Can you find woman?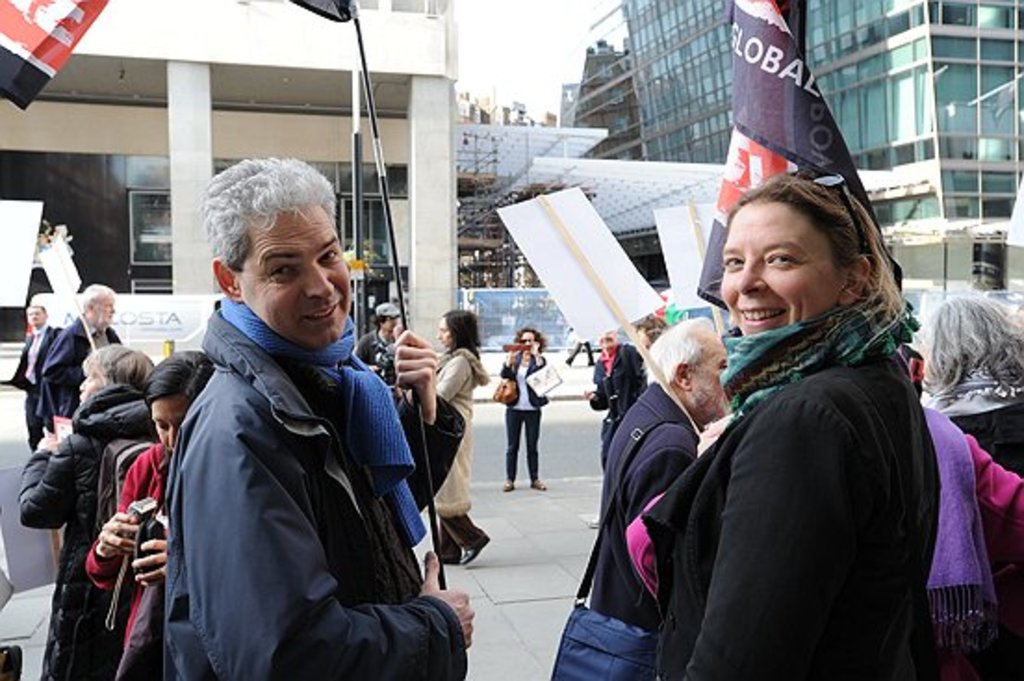
Yes, bounding box: 82/349/215/679.
